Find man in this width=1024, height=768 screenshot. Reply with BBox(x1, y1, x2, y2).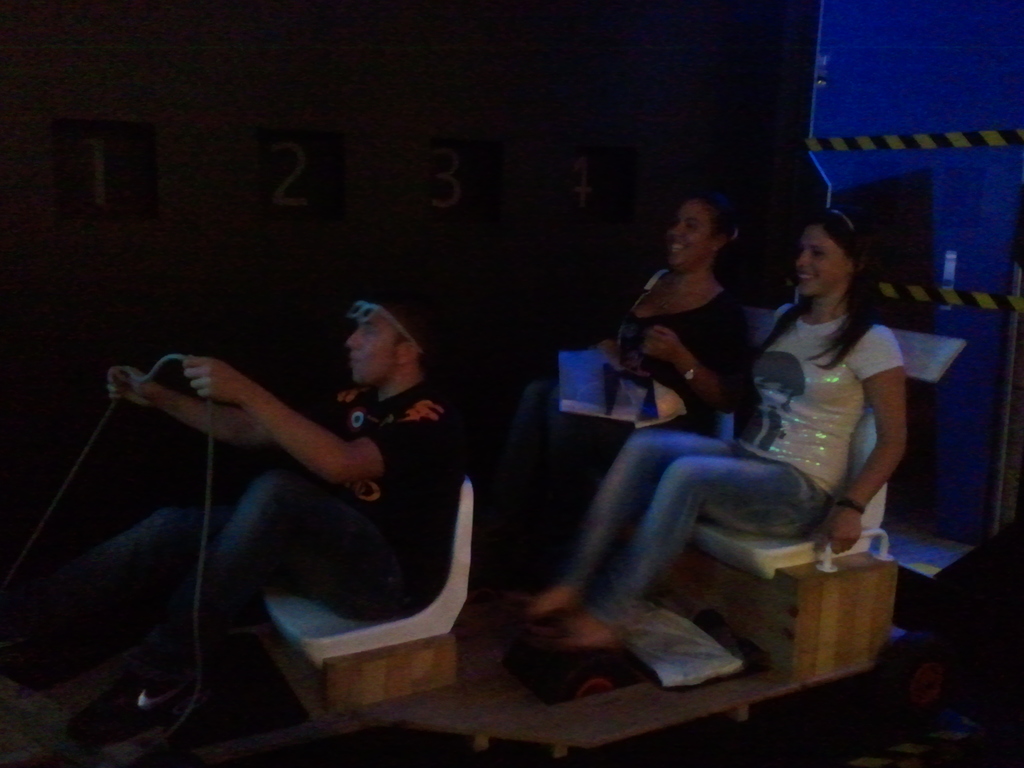
BBox(0, 303, 535, 721).
